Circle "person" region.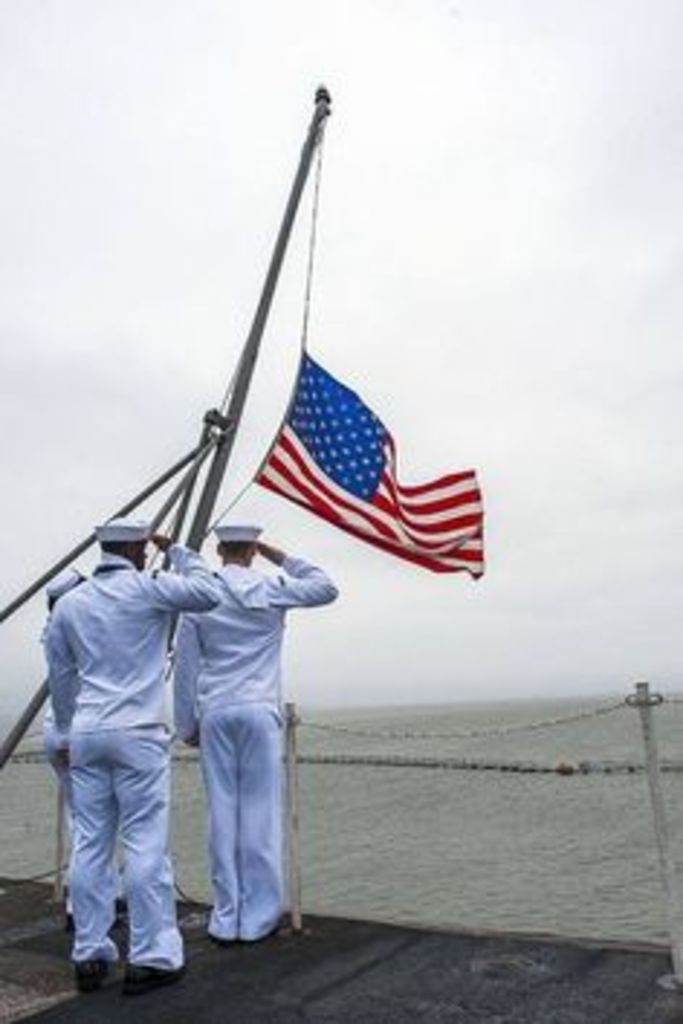
Region: detection(168, 524, 339, 949).
